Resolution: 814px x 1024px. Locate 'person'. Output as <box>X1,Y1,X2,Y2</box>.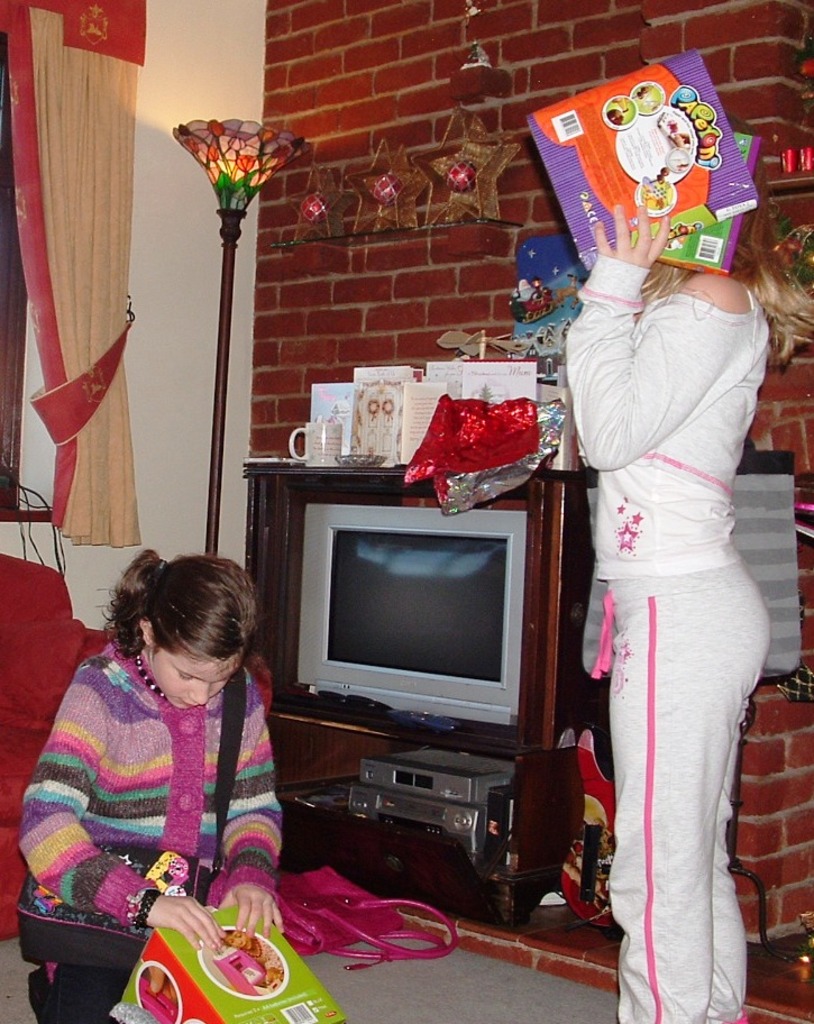
<box>33,514,303,1011</box>.
